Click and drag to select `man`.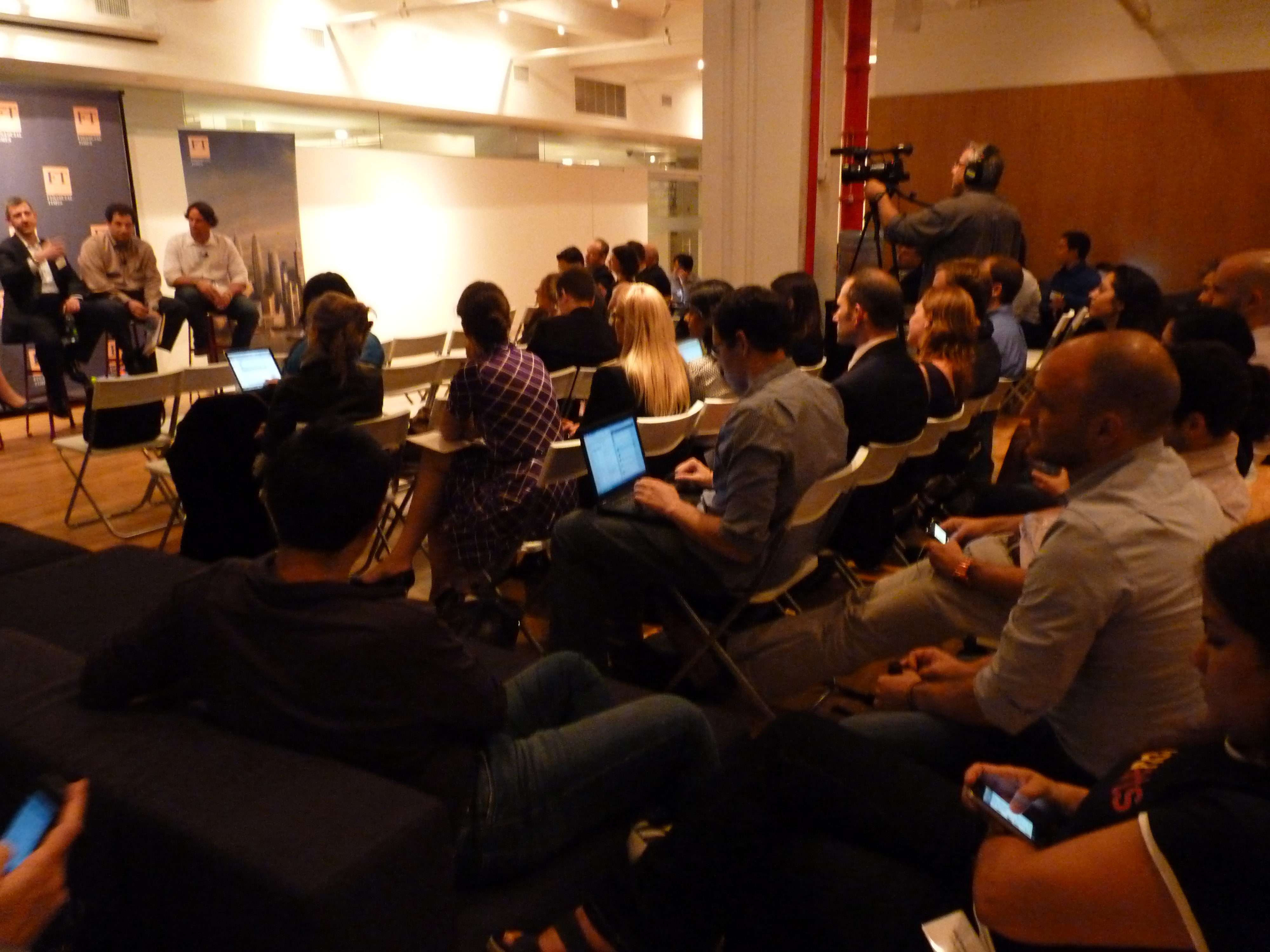
Selection: l=22, t=132, r=224, b=282.
